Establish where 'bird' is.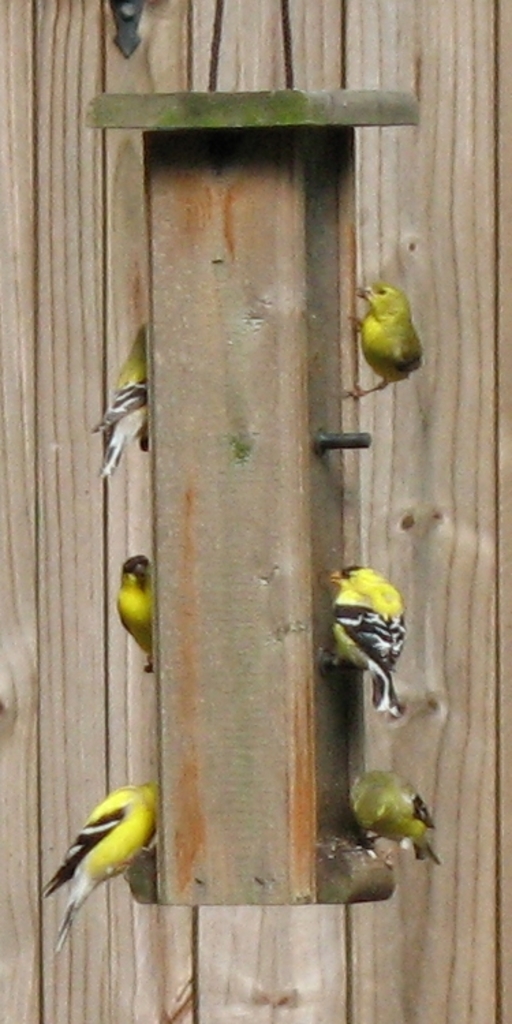
Established at (x1=122, y1=547, x2=156, y2=669).
